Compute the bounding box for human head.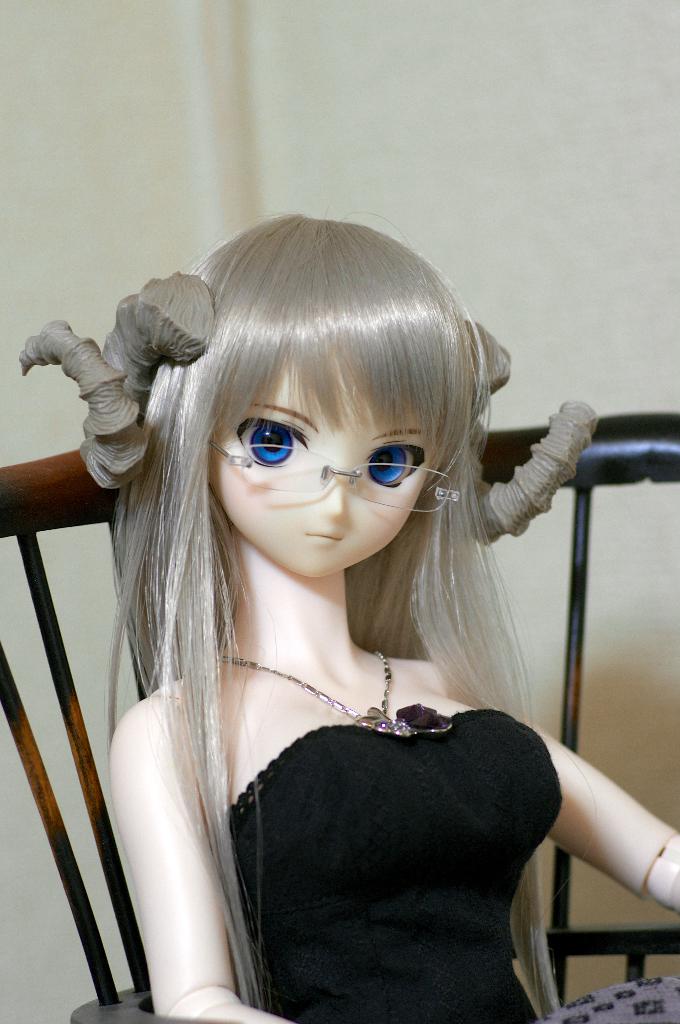
(x1=194, y1=207, x2=449, y2=593).
